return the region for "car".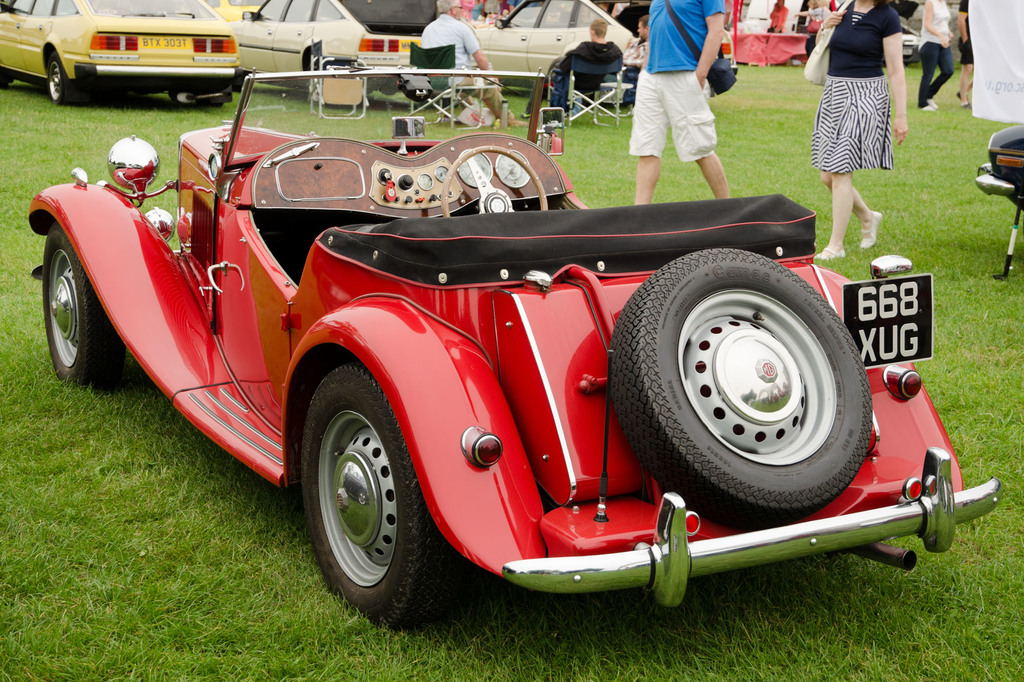
bbox=(467, 0, 732, 91).
